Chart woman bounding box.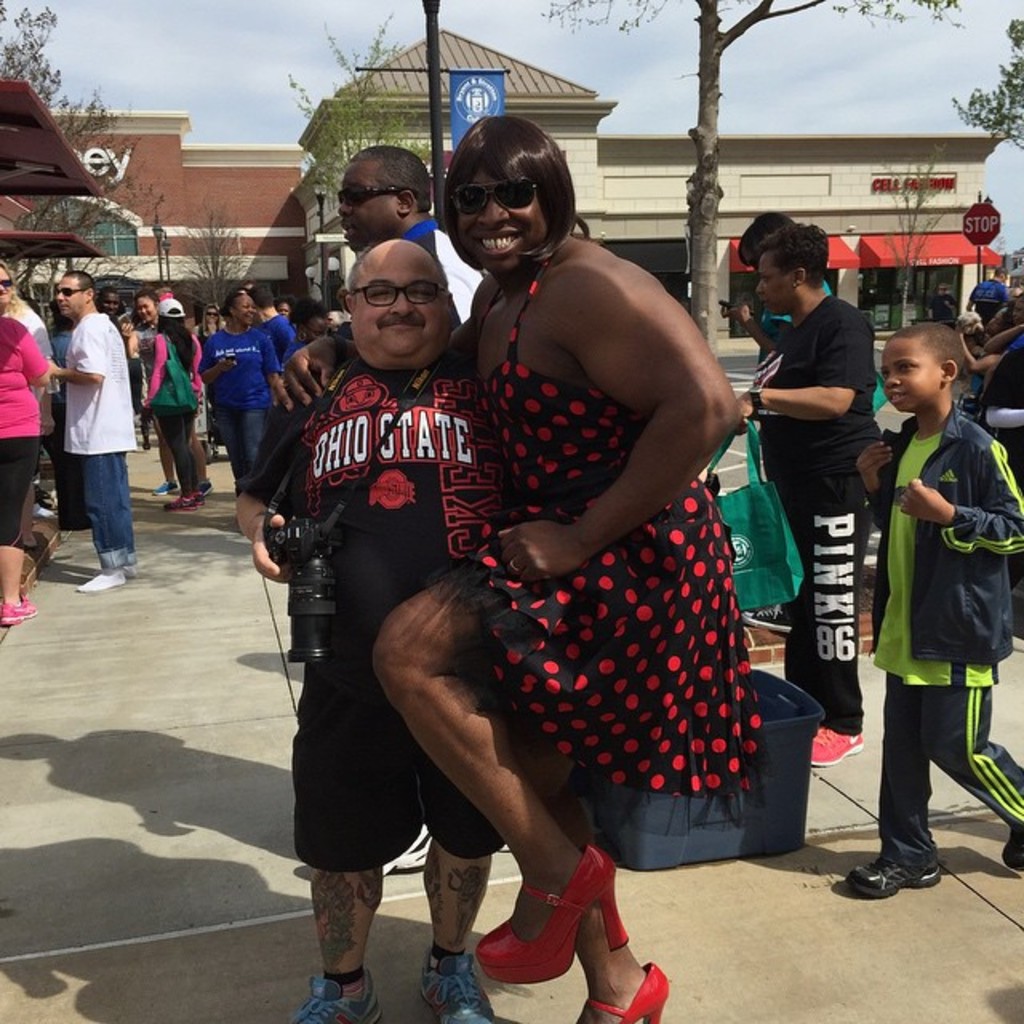
Charted: [120, 285, 214, 491].
